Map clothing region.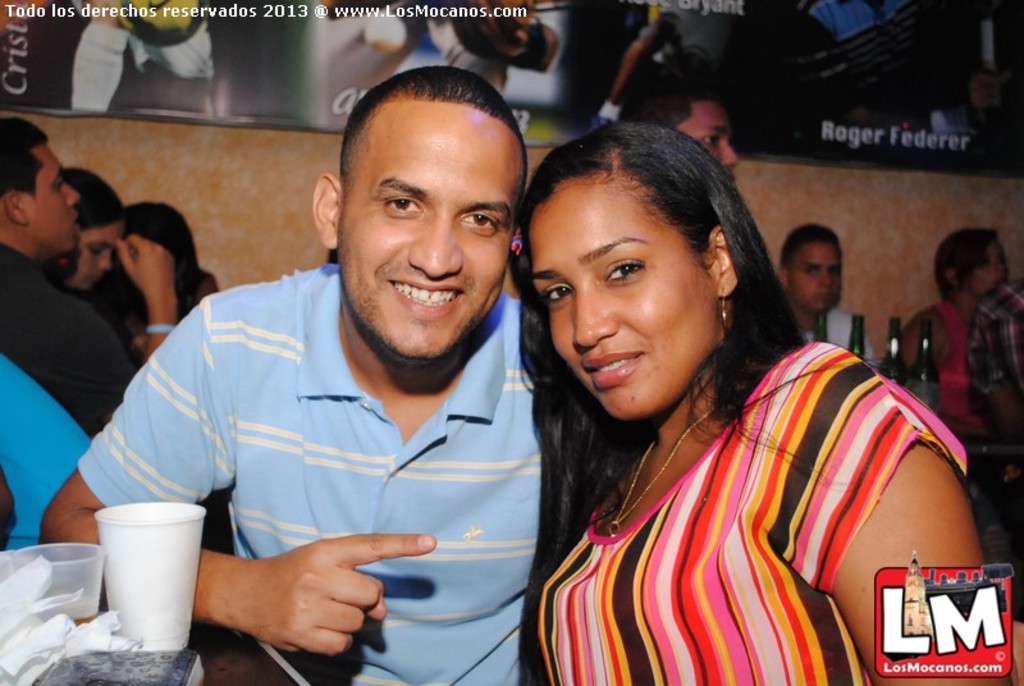
Mapped to left=511, top=317, right=968, bottom=669.
